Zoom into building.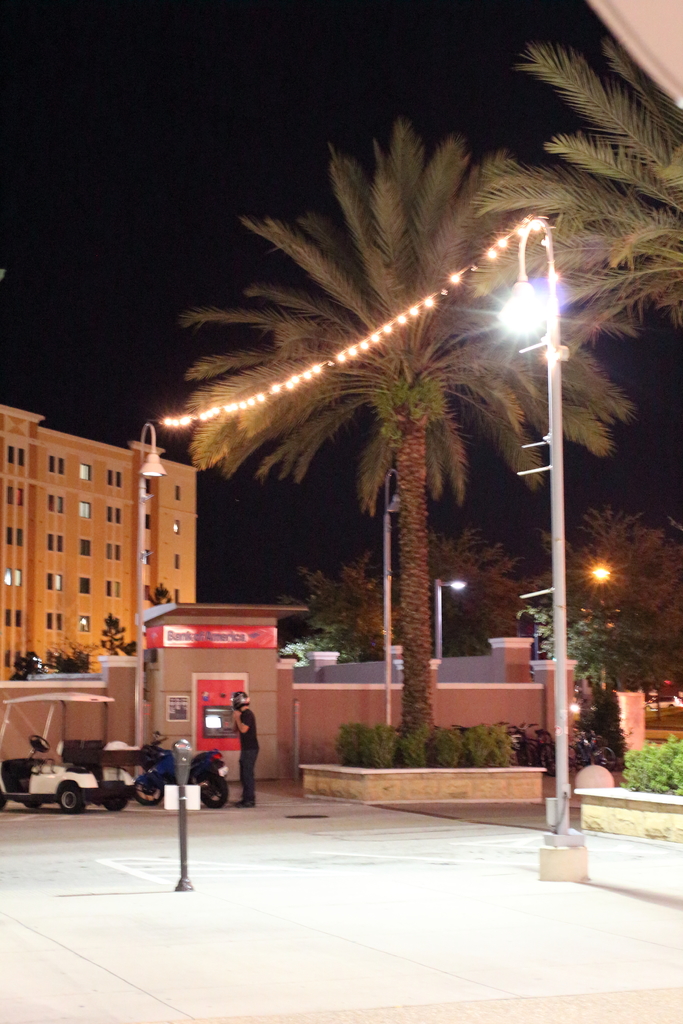
Zoom target: BBox(0, 404, 198, 683).
